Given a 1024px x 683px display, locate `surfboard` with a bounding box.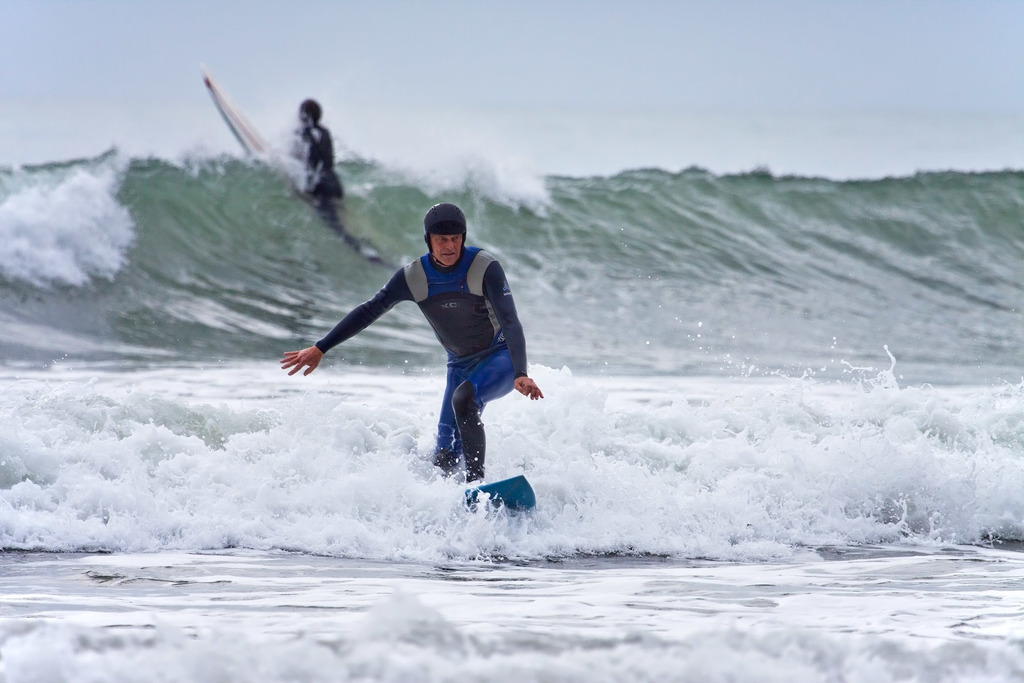
Located: [463,472,538,511].
